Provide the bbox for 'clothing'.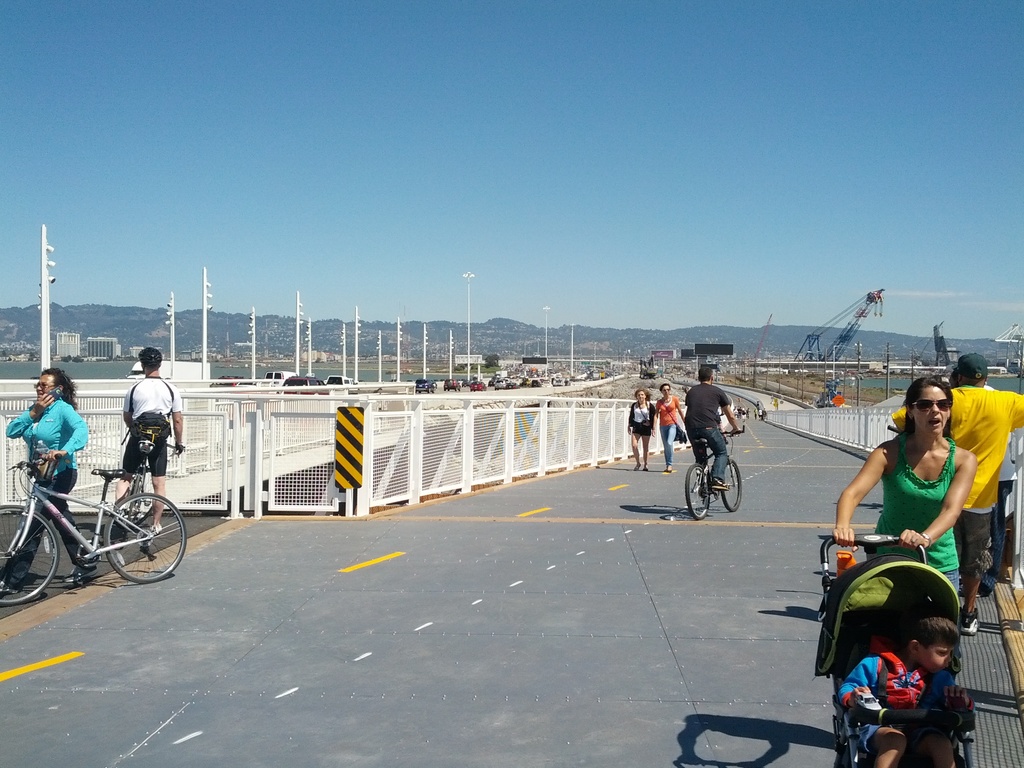
(6,393,90,591).
